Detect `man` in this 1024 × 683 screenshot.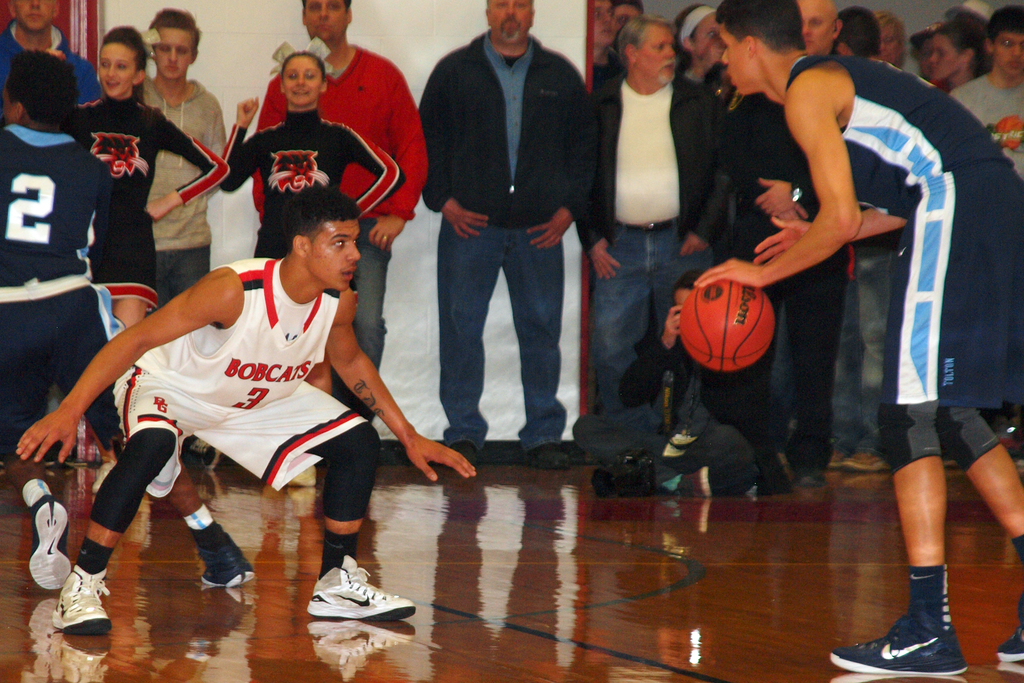
Detection: <bbox>418, 0, 594, 472</bbox>.
